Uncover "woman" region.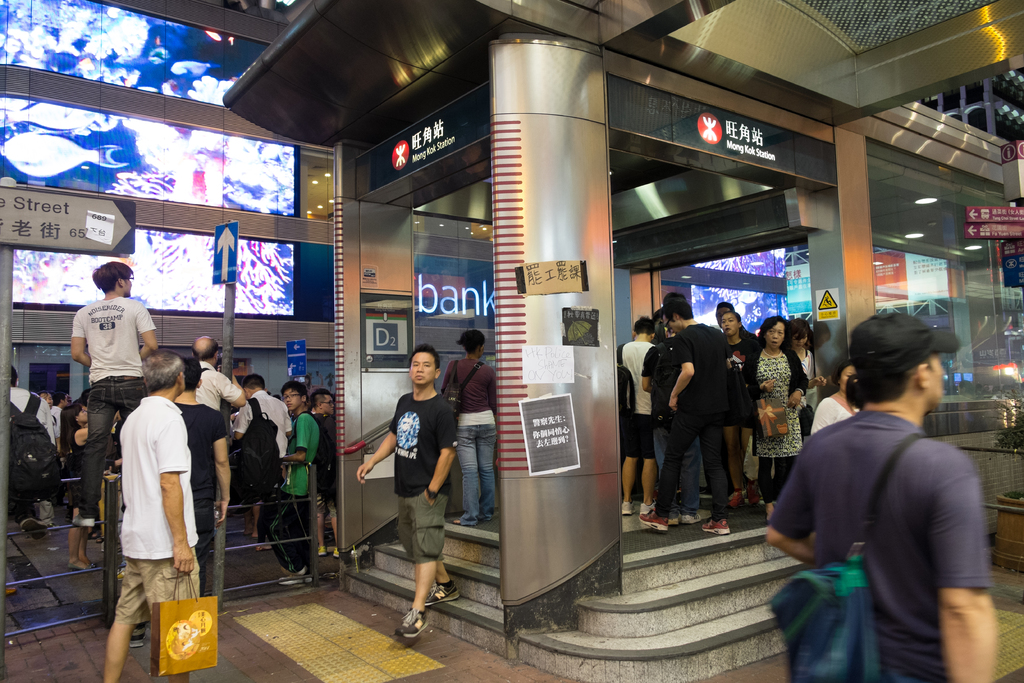
Uncovered: 56 404 89 573.
